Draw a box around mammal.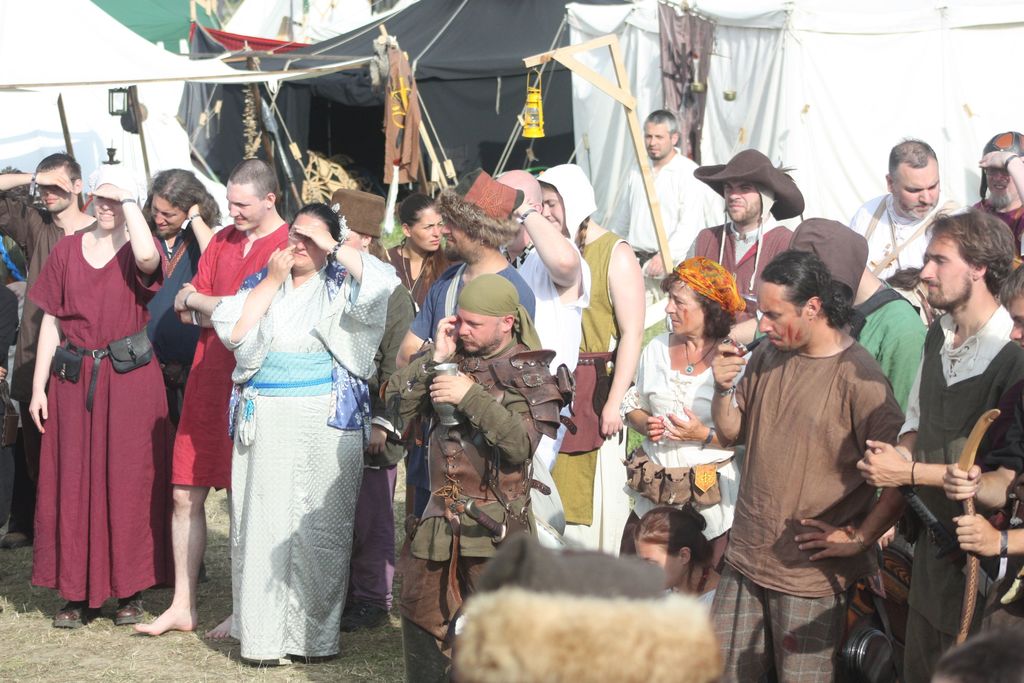
rect(129, 154, 294, 639).
